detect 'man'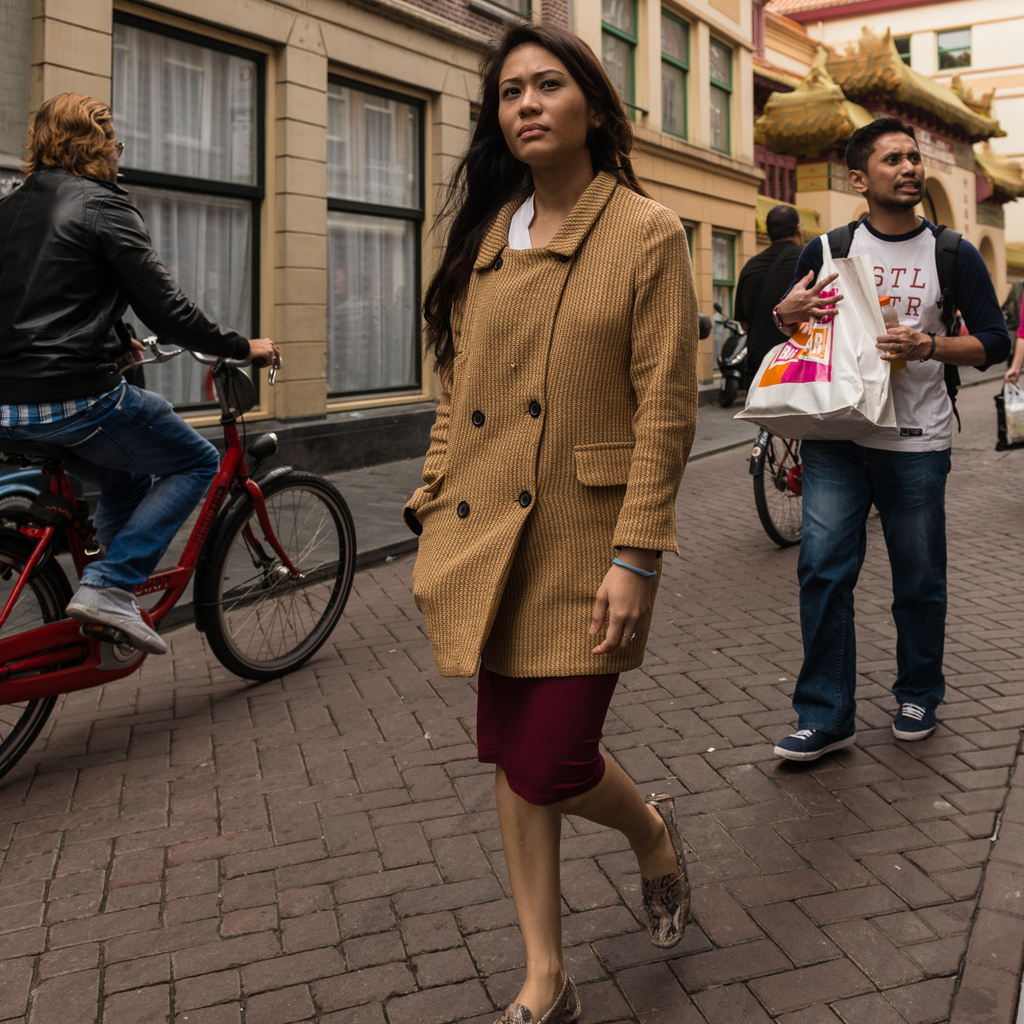
<region>0, 84, 284, 655</region>
